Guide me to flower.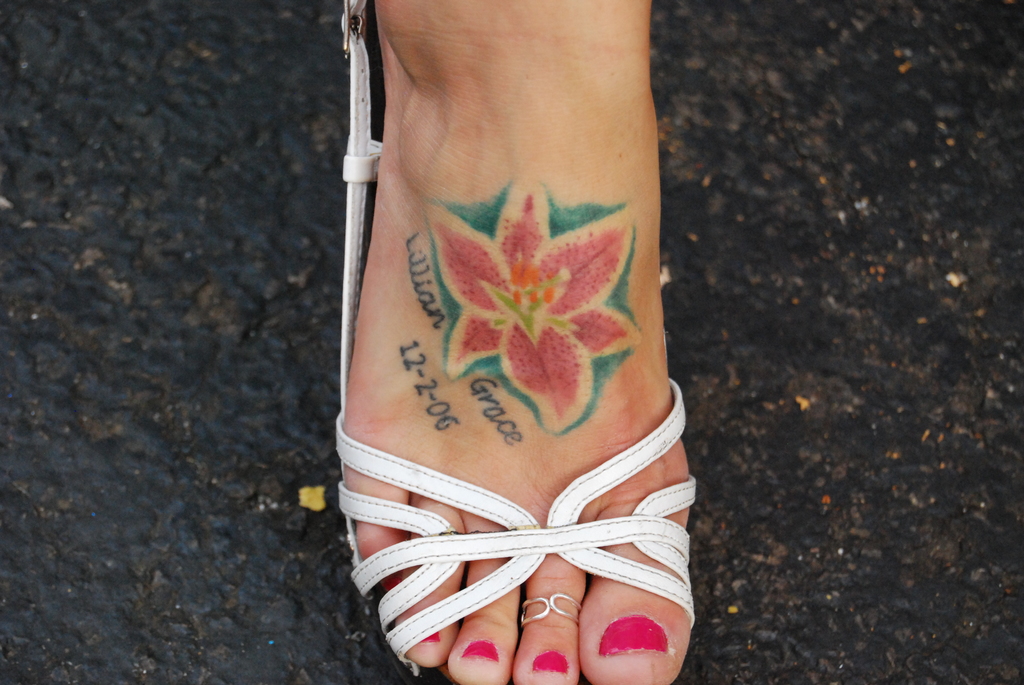
Guidance: <bbox>419, 164, 648, 450</bbox>.
